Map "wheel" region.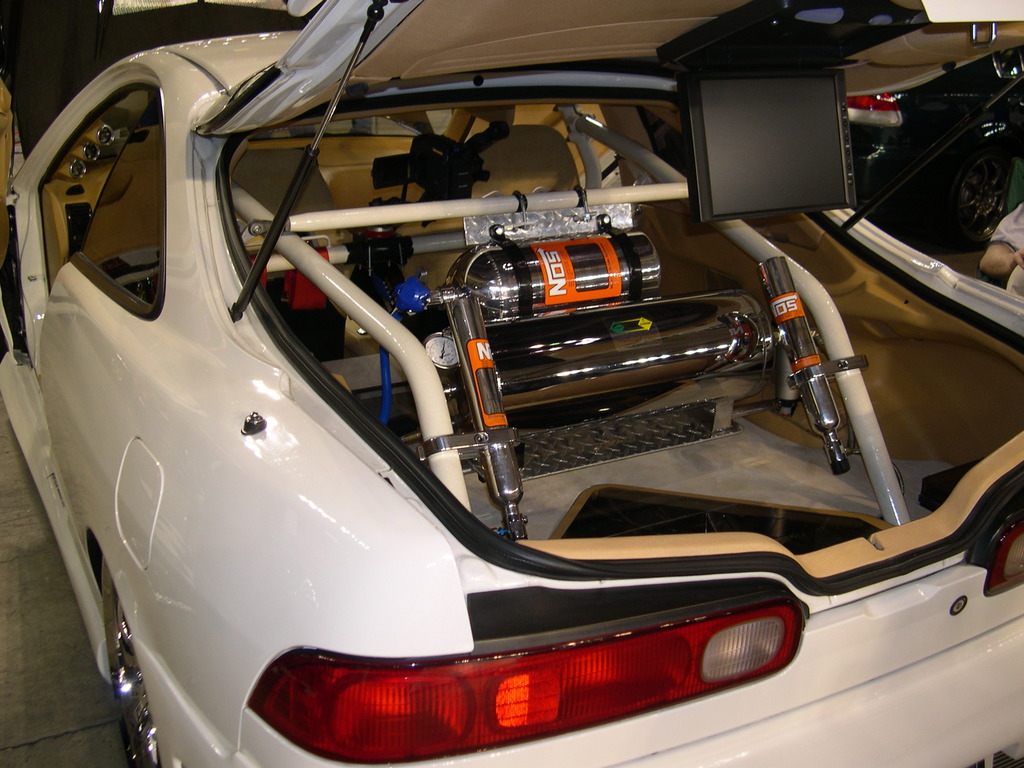
Mapped to 105/559/163/767.
